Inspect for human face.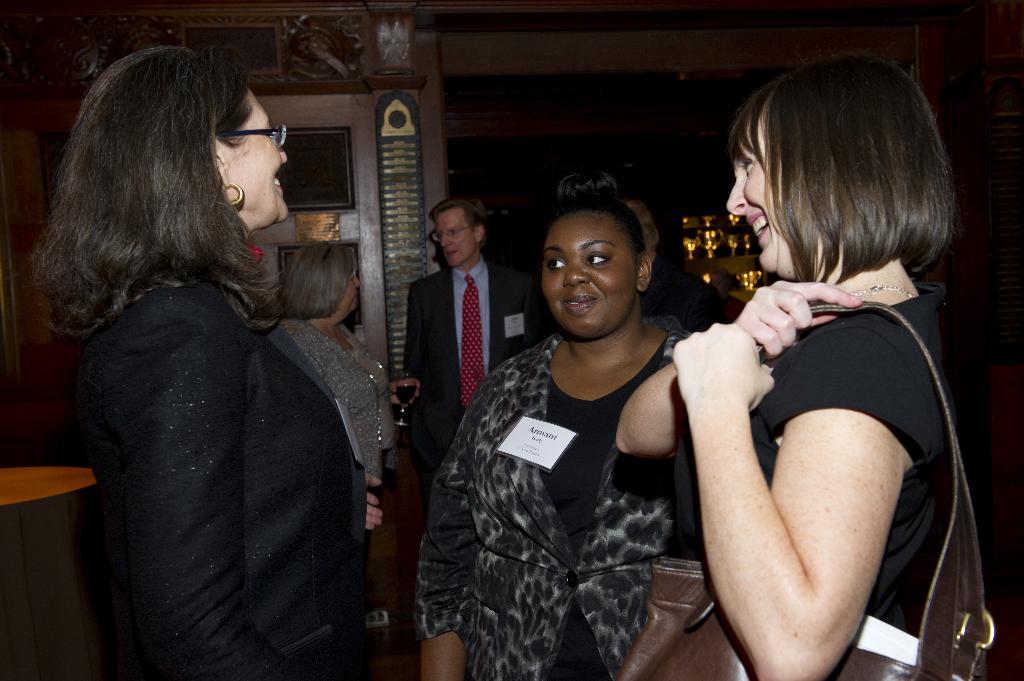
Inspection: box=[433, 207, 476, 269].
